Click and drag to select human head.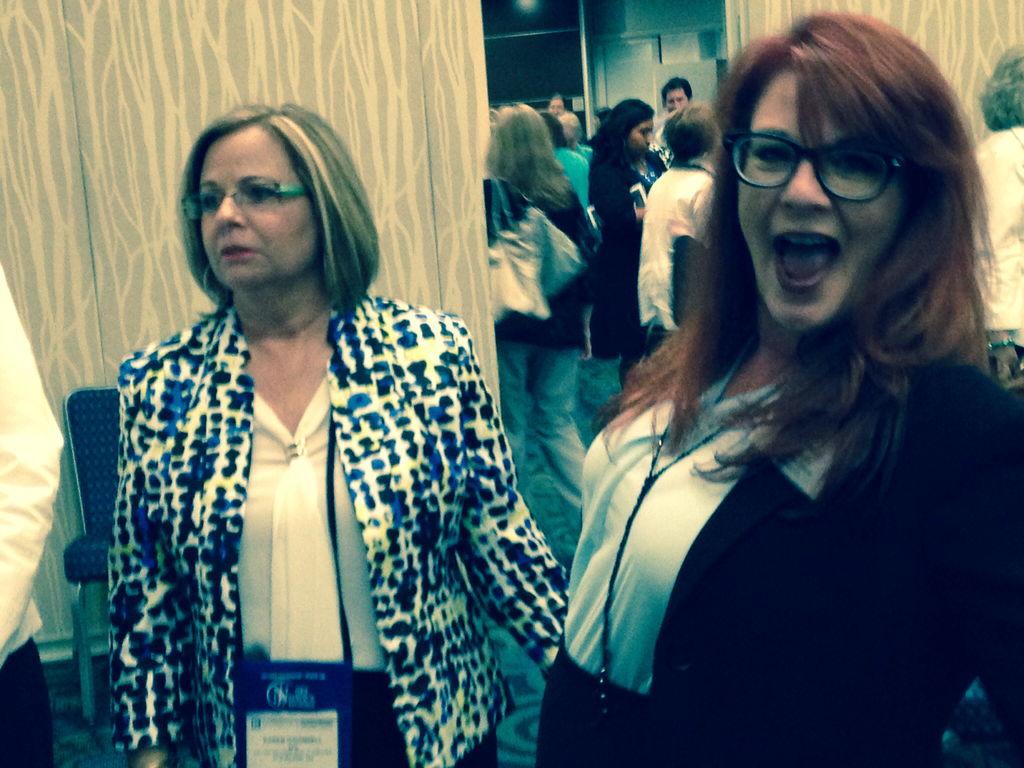
Selection: l=481, t=99, r=556, b=182.
